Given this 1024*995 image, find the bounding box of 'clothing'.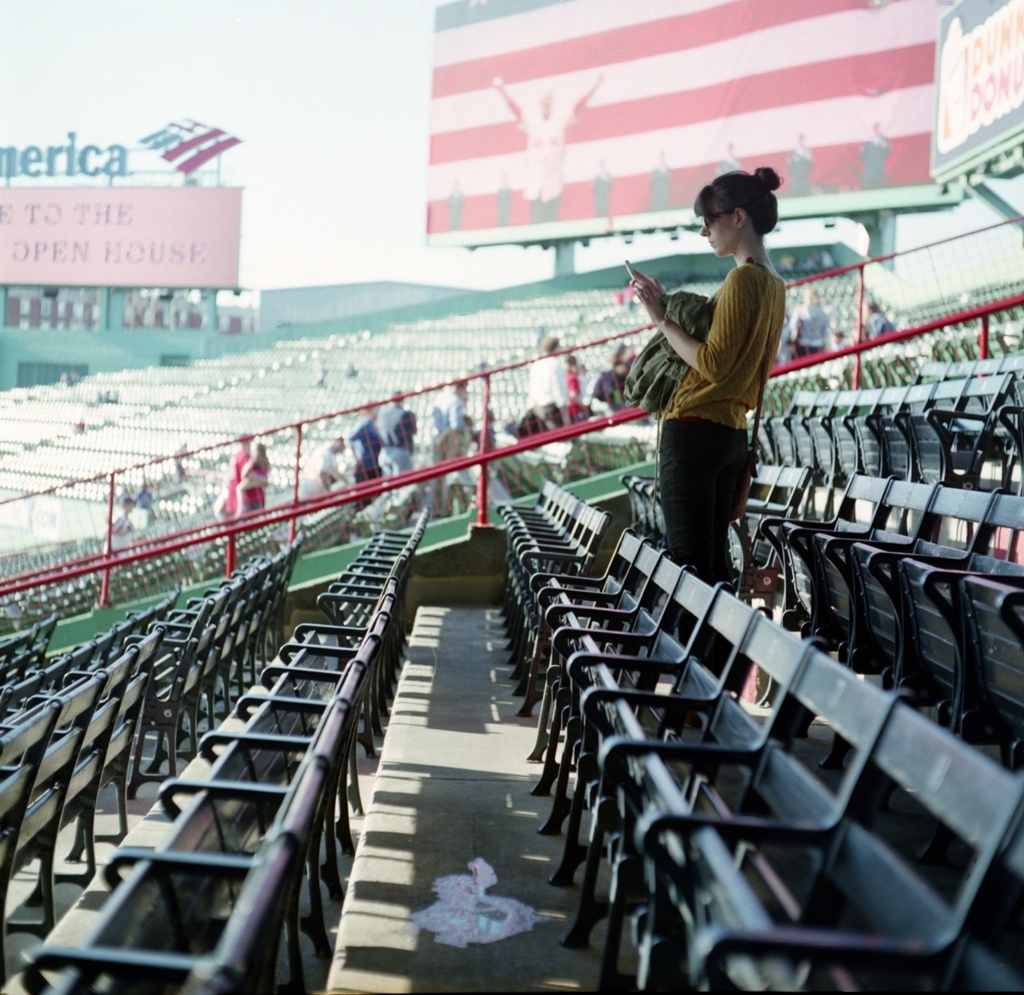
box(208, 437, 257, 521).
